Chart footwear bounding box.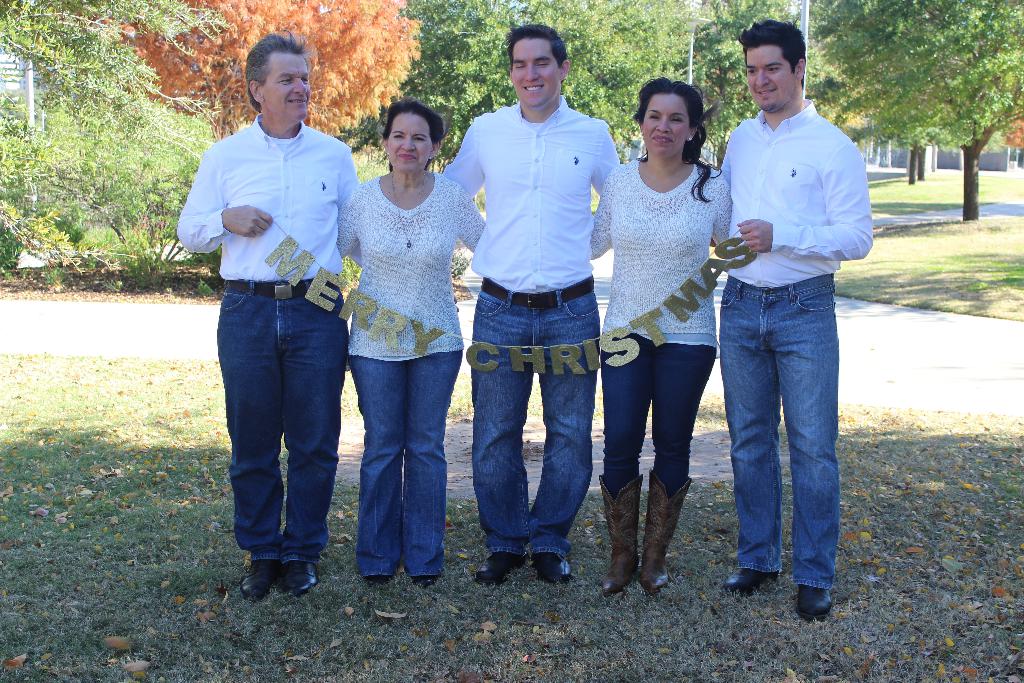
Charted: 478, 546, 511, 582.
